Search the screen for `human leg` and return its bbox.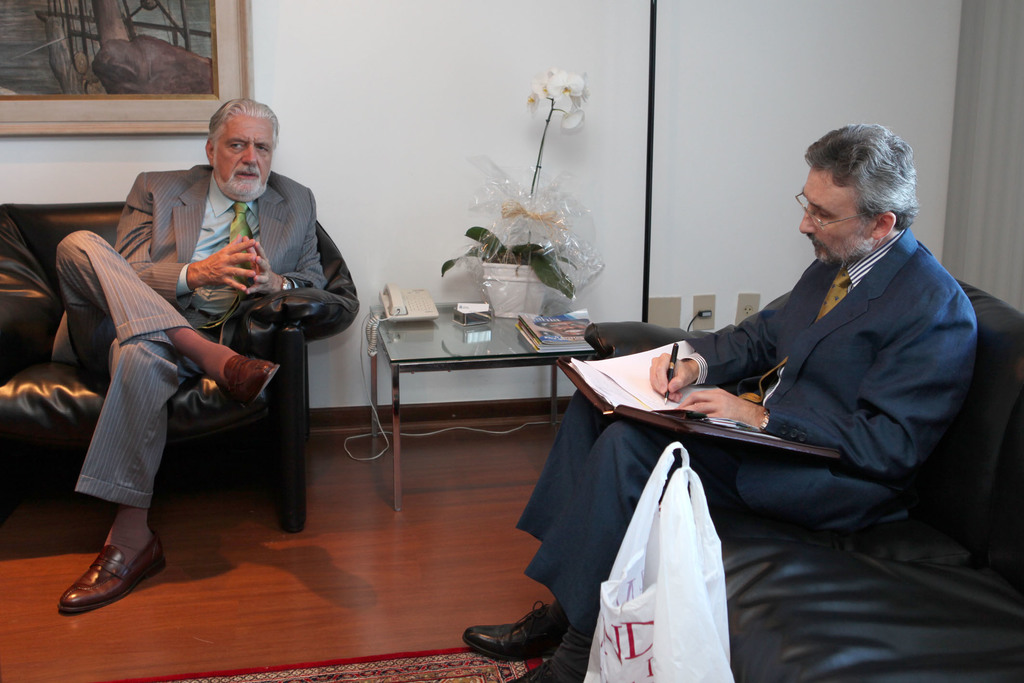
Found: (504,420,883,682).
